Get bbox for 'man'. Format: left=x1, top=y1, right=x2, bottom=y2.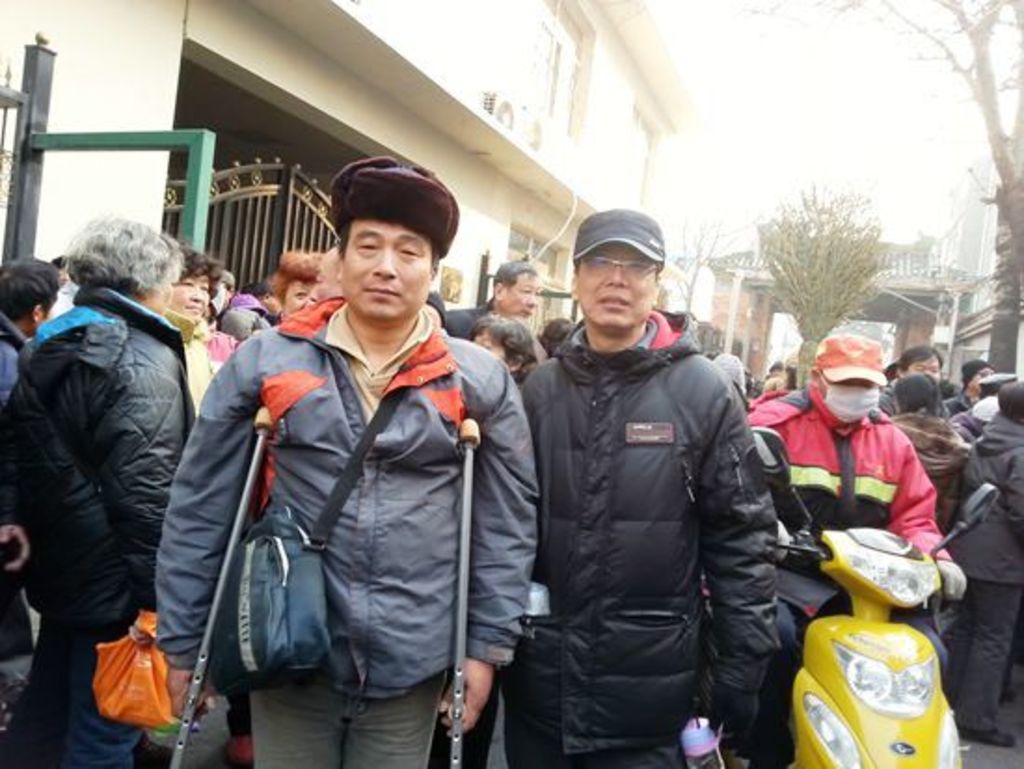
left=951, top=378, right=1022, bottom=747.
